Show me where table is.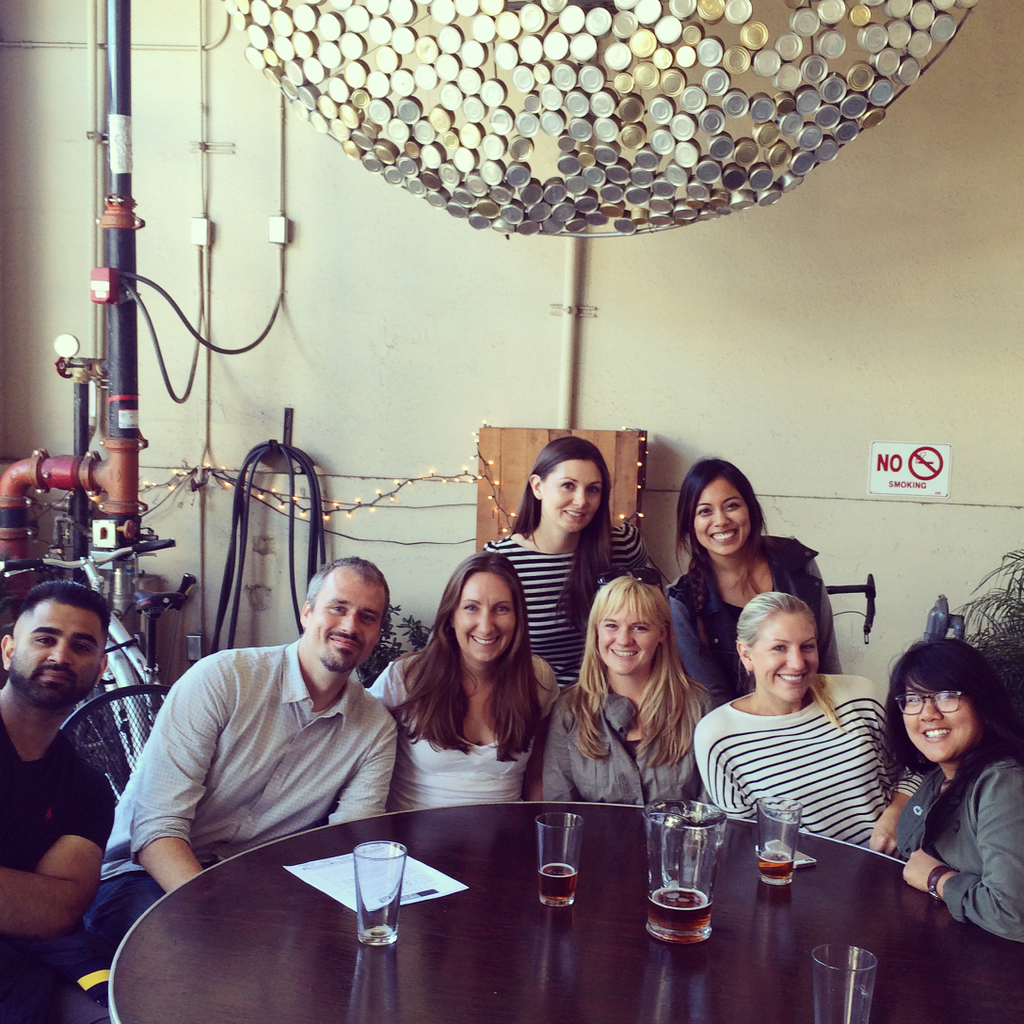
table is at <bbox>81, 787, 952, 1008</bbox>.
